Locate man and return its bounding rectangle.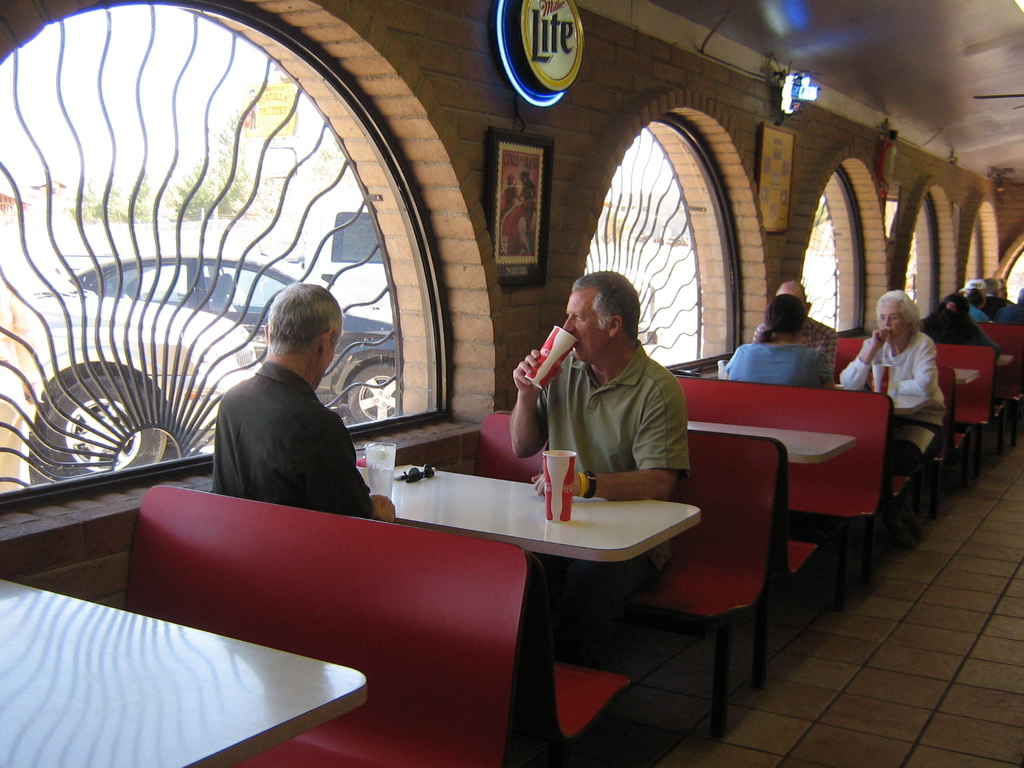
[980, 274, 1007, 307].
